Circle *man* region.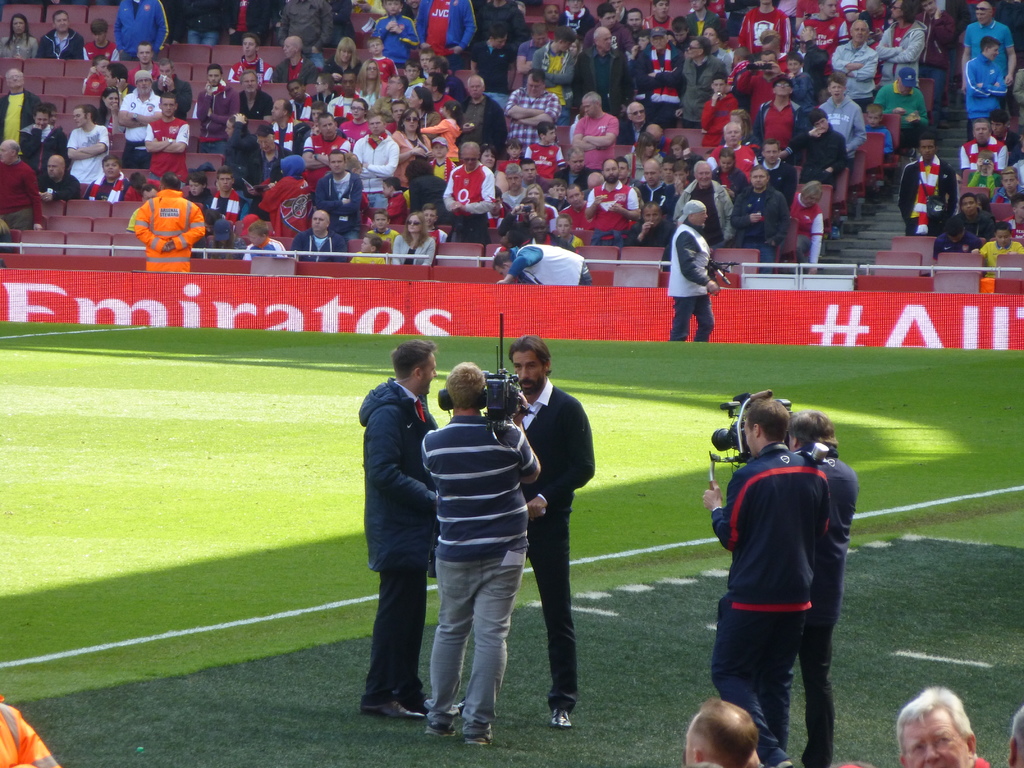
Region: l=664, t=200, r=721, b=346.
